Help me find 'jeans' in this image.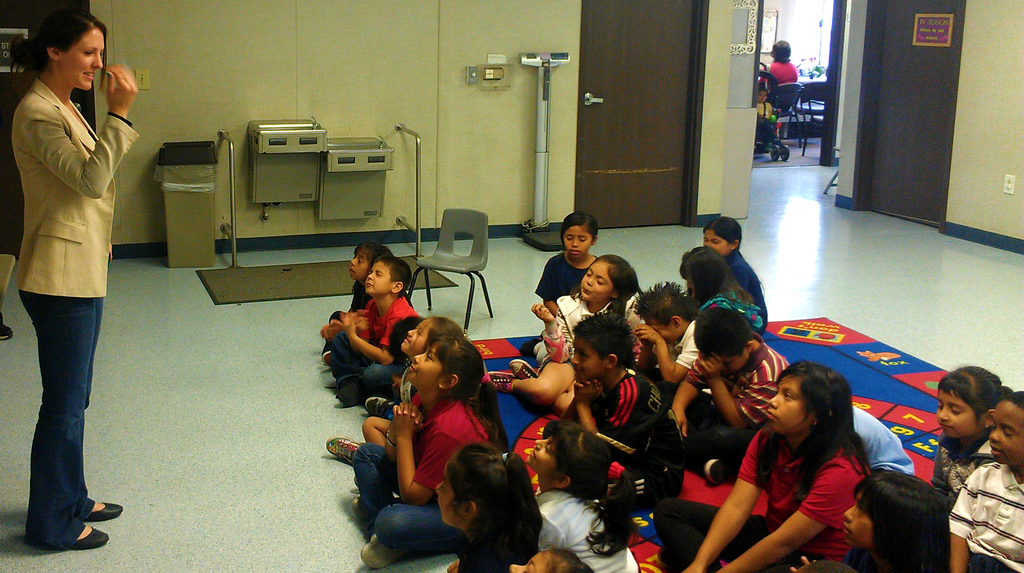
Found it: crop(360, 436, 457, 554).
